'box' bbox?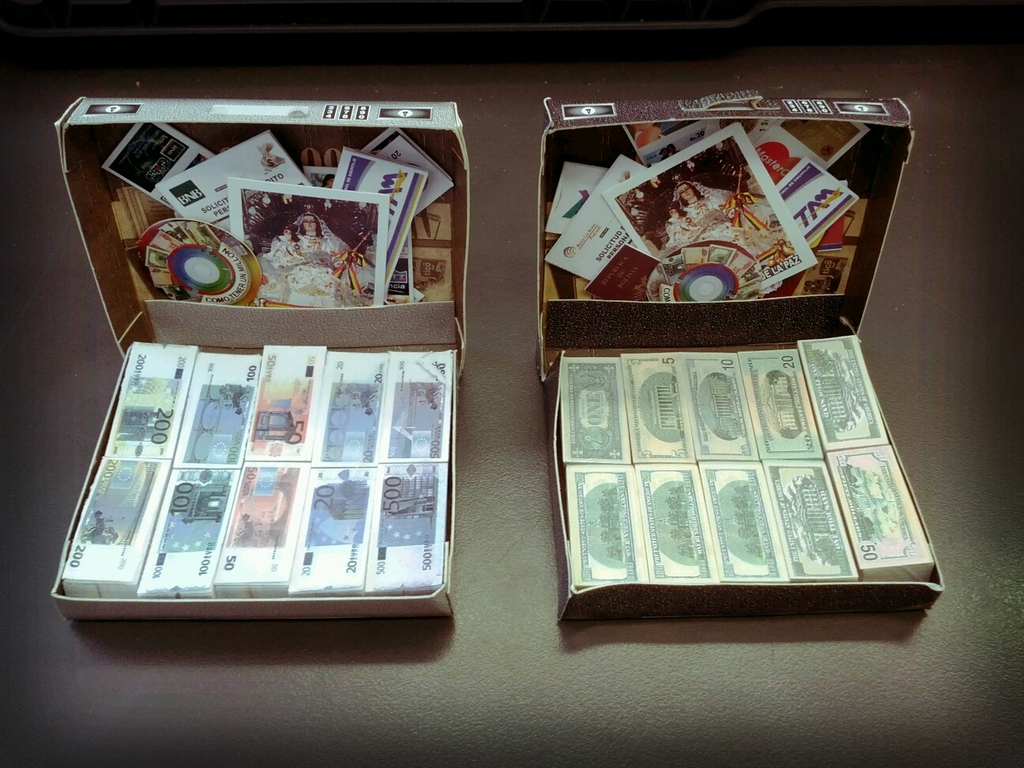
[x1=46, y1=88, x2=472, y2=627]
